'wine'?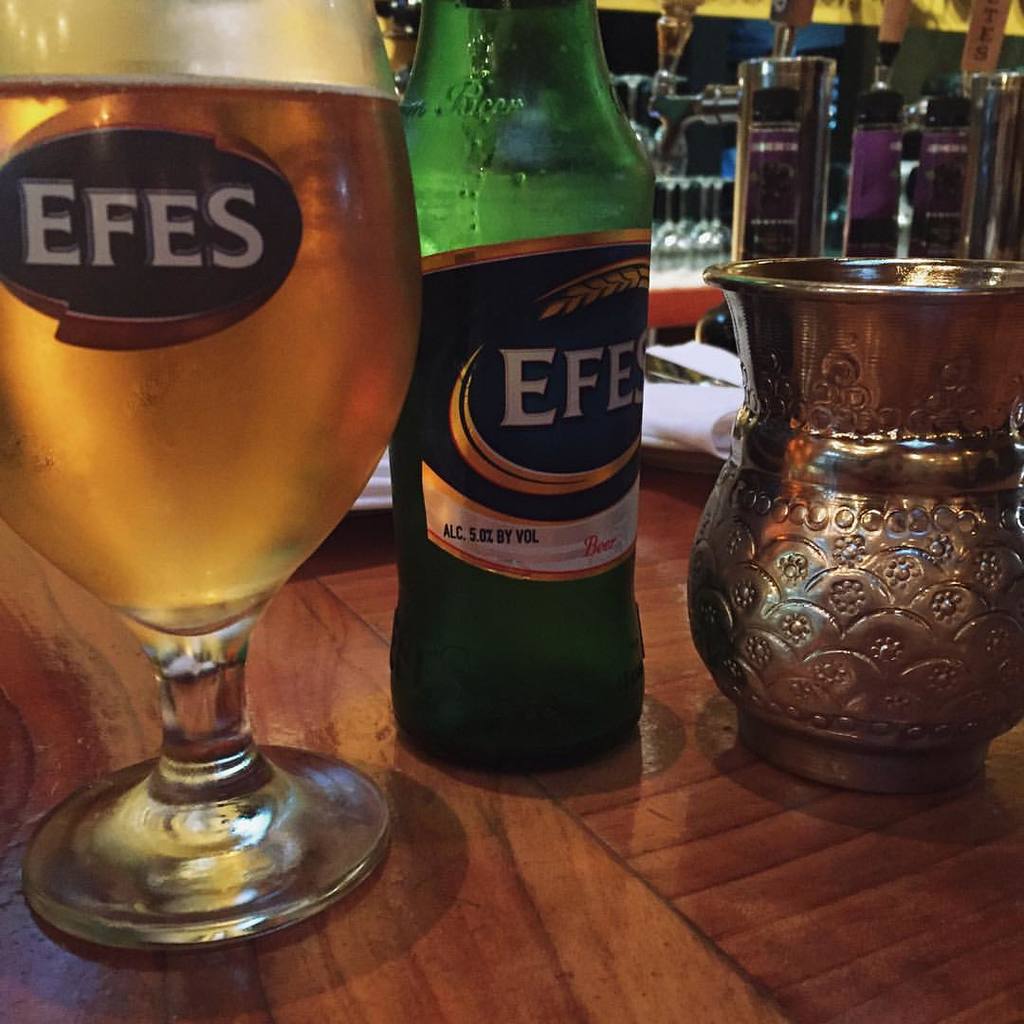
[left=0, top=63, right=423, bottom=634]
